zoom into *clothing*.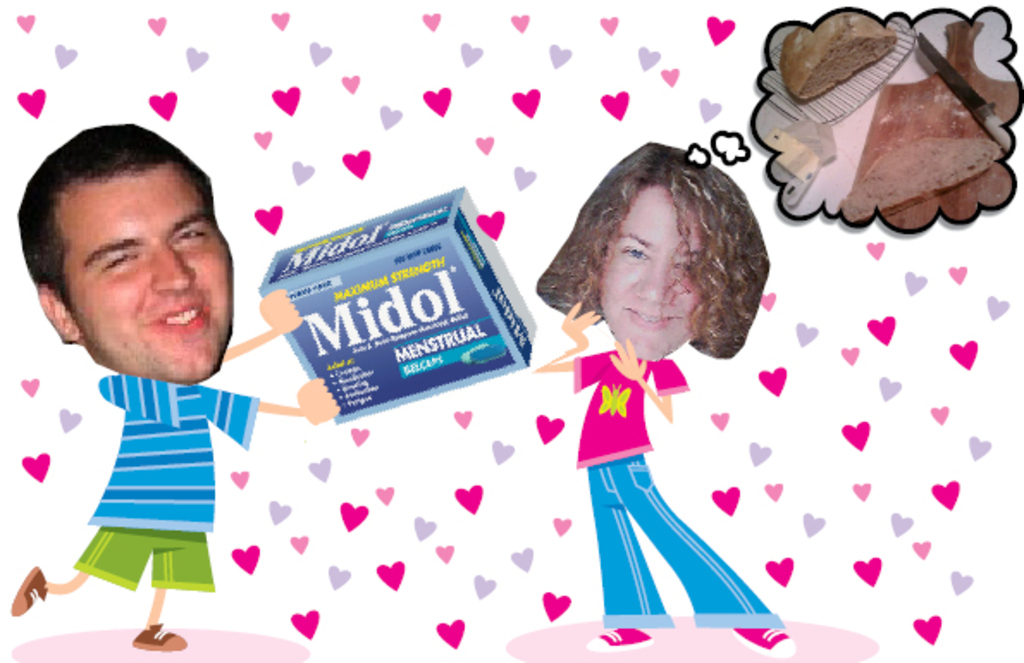
Zoom target: bbox(573, 348, 787, 627).
